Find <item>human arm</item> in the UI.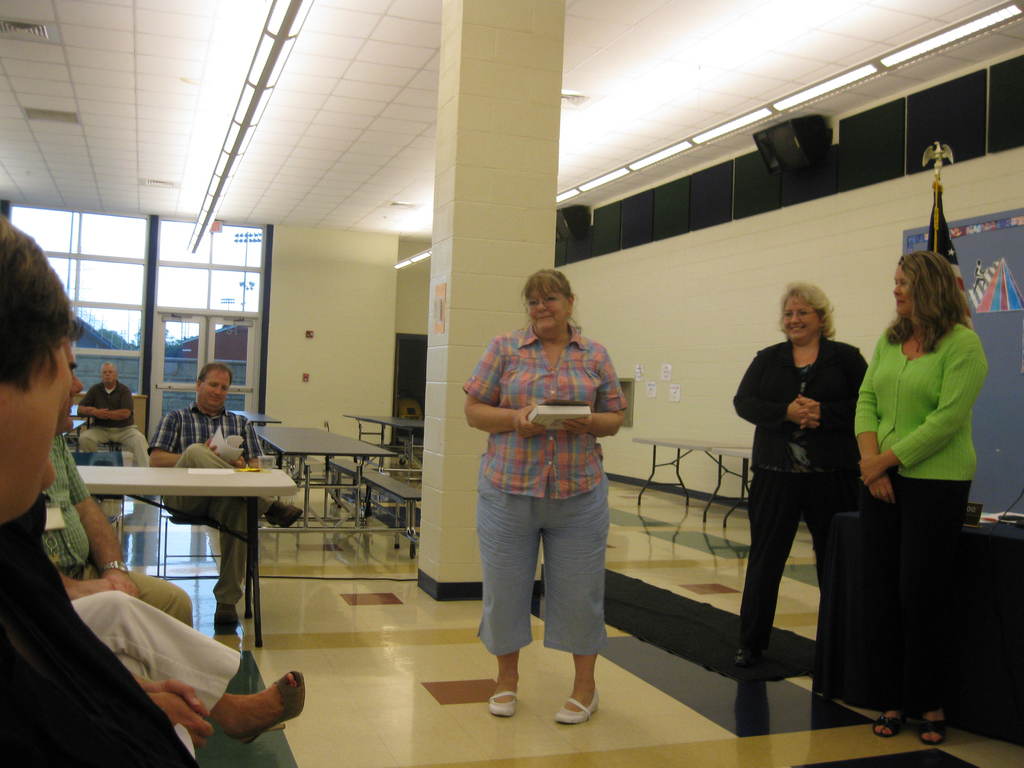
UI element at left=148, top=410, right=212, bottom=468.
